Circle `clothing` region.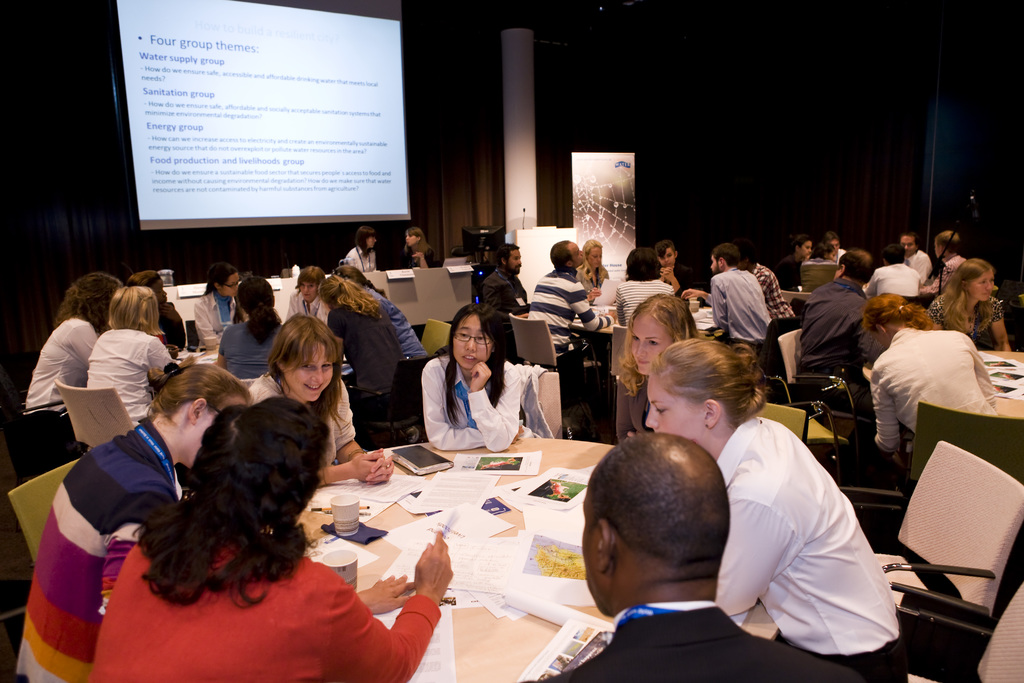
Region: <box>575,264,612,304</box>.
